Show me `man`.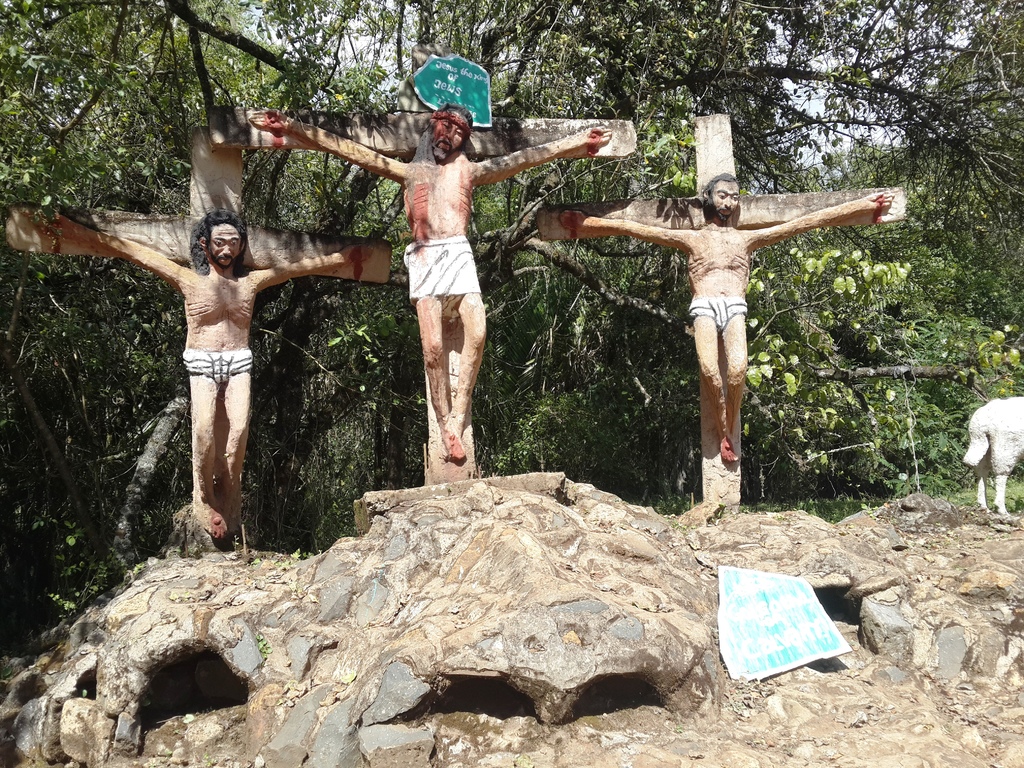
`man` is here: (36,208,373,536).
